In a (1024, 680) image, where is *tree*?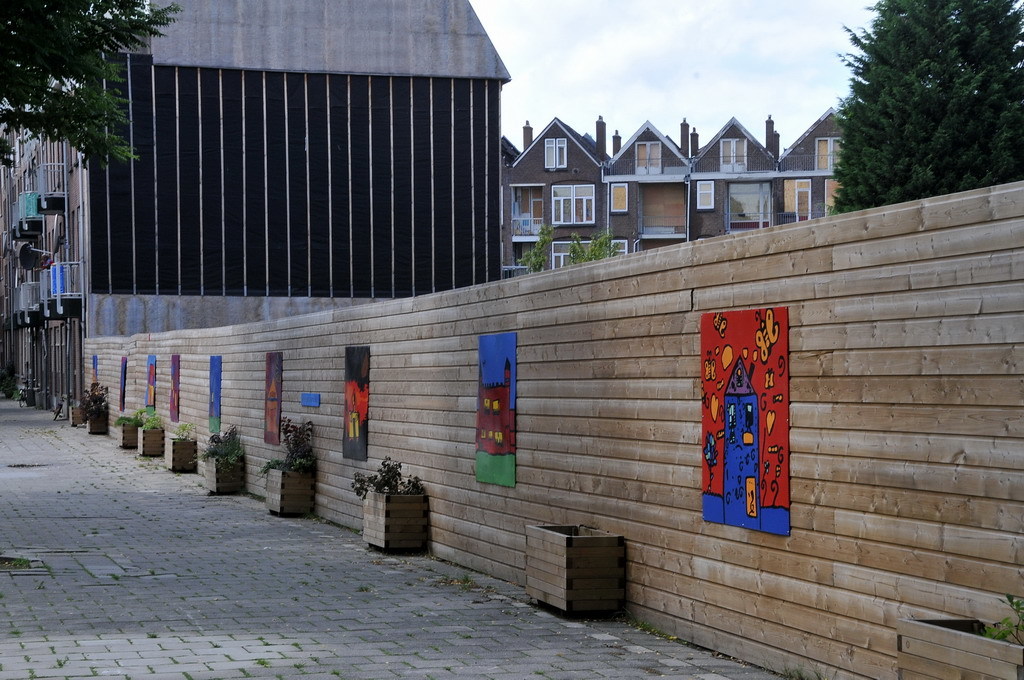
<box>514,223,564,276</box>.
